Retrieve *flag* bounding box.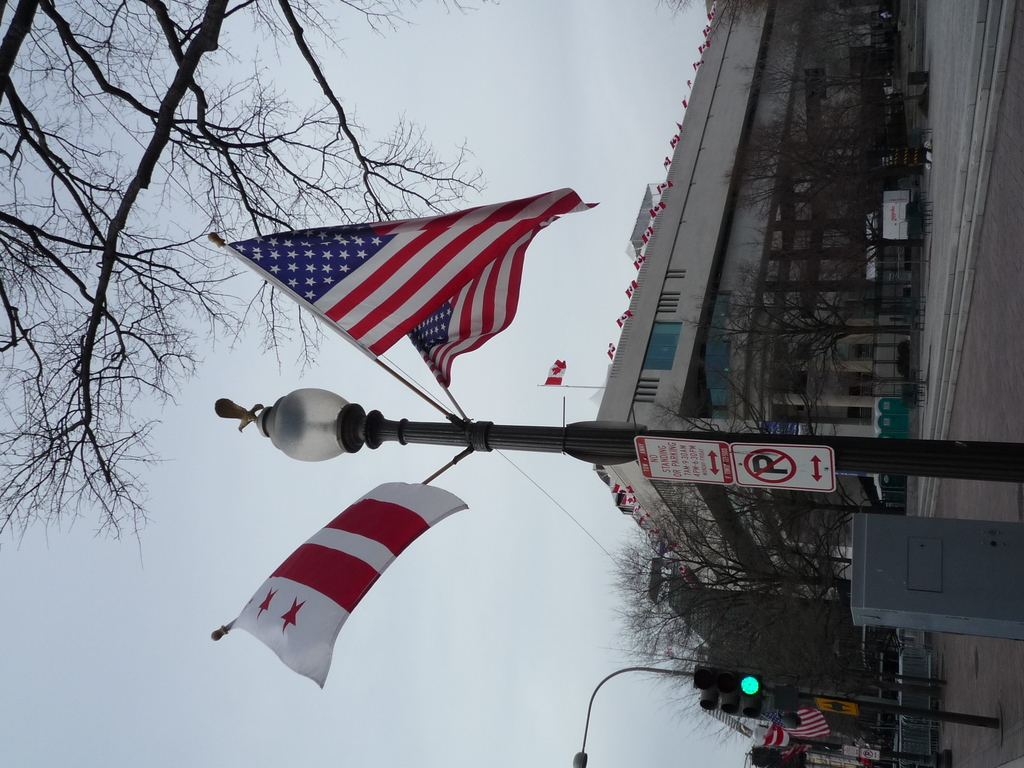
Bounding box: (632,252,650,270).
